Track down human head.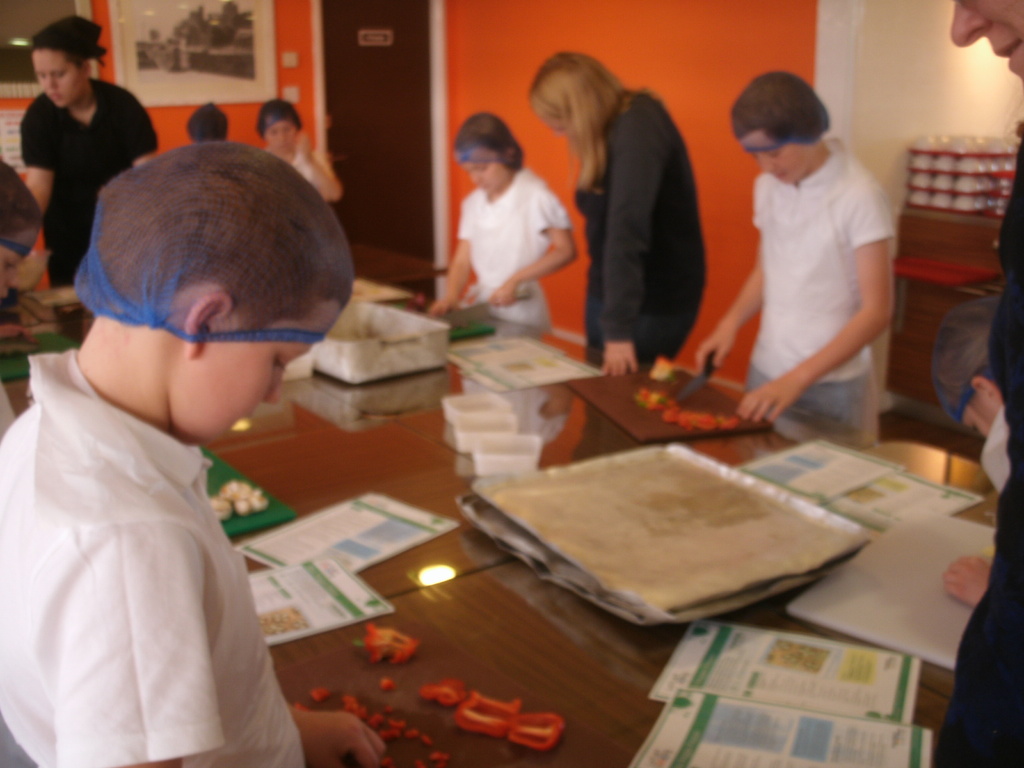
Tracked to crop(451, 115, 525, 196).
